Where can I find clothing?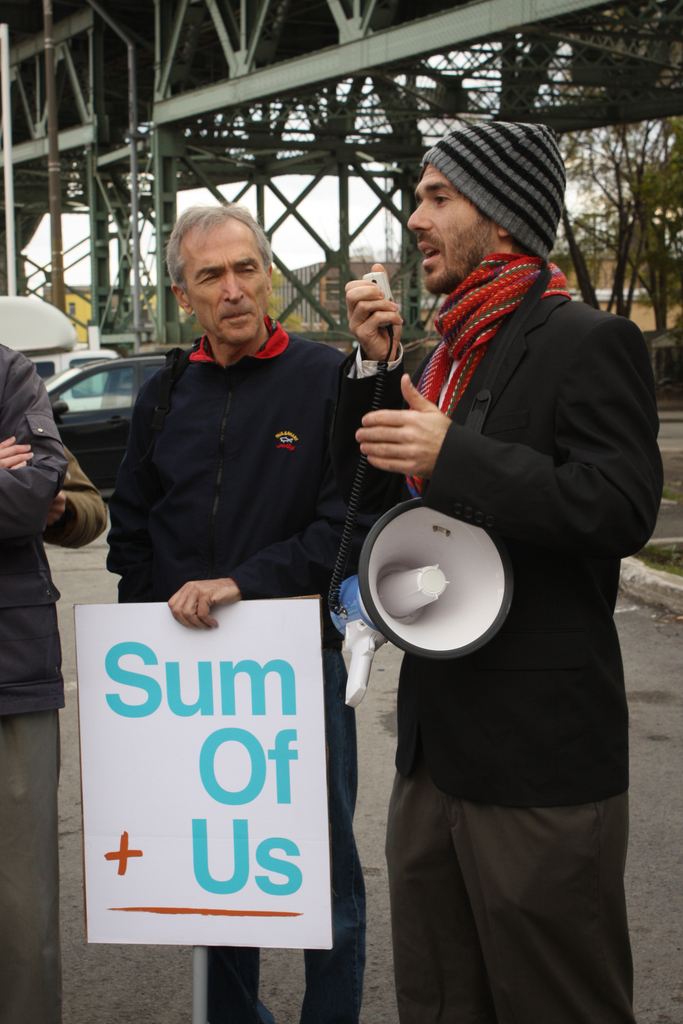
You can find it at (0,344,71,1023).
